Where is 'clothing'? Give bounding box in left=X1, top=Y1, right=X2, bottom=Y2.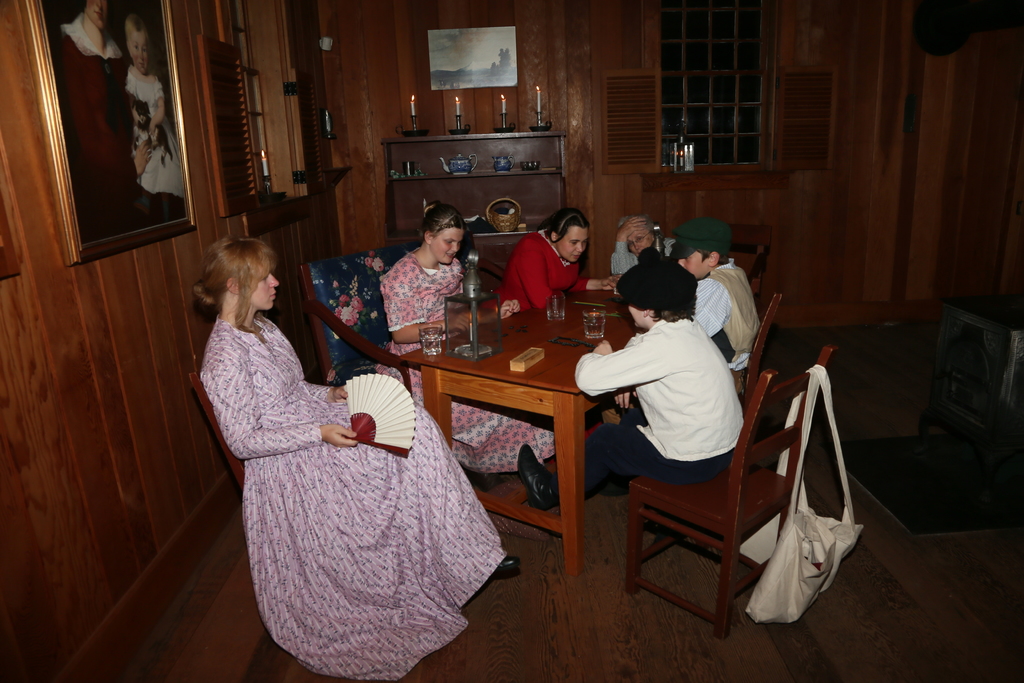
left=550, top=310, right=740, bottom=506.
